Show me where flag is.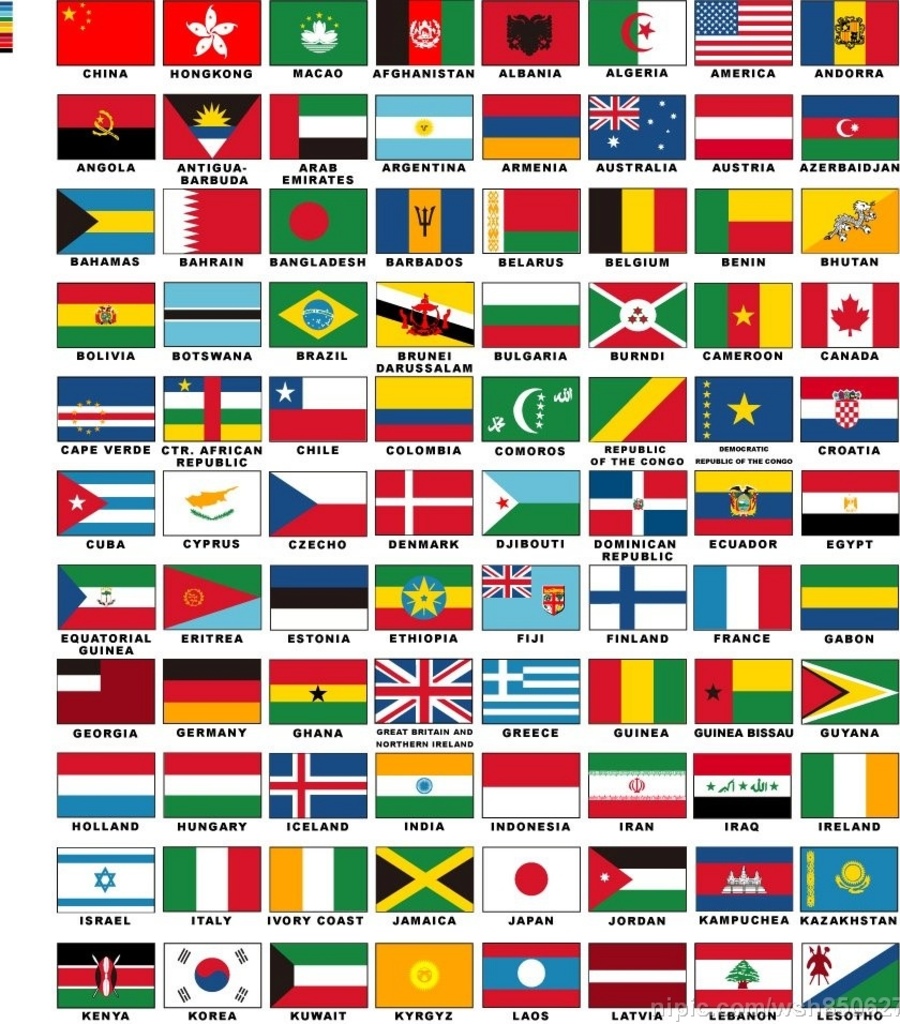
flag is at detection(264, 660, 369, 722).
